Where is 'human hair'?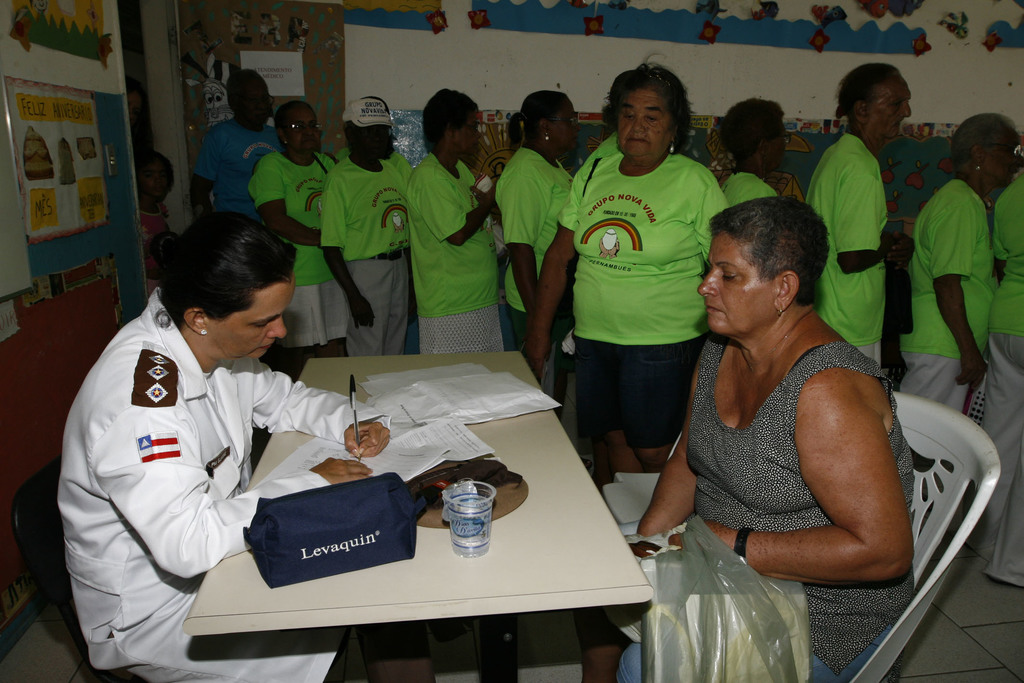
box(709, 197, 833, 308).
